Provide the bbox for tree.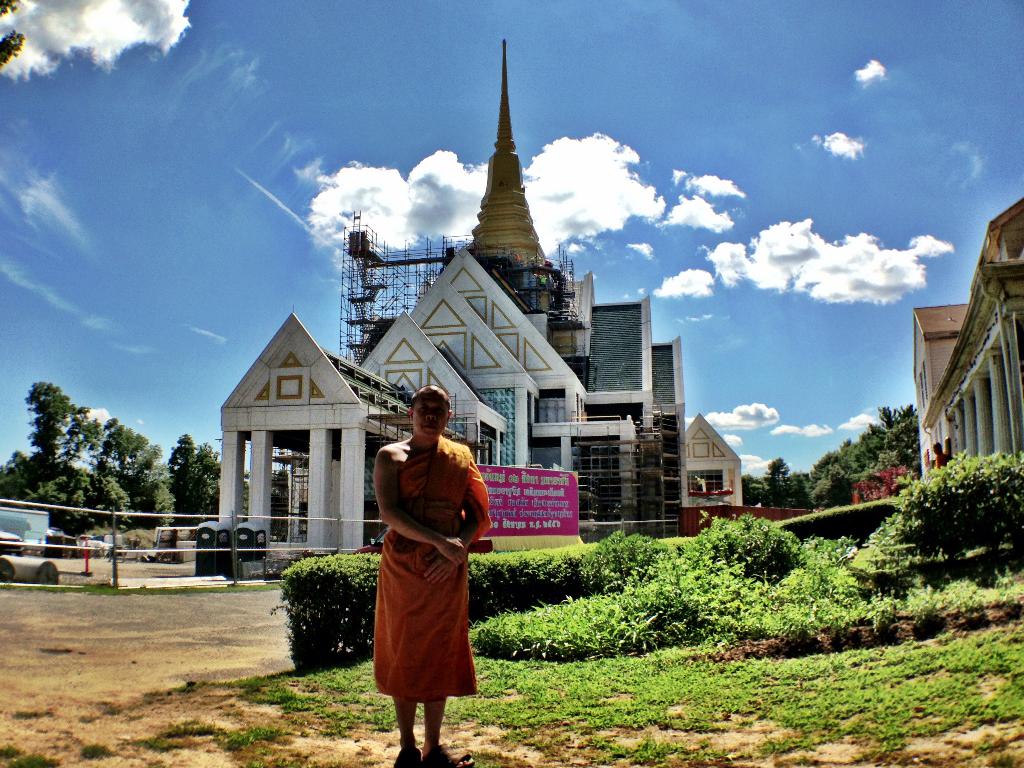
select_region(865, 449, 1023, 589).
